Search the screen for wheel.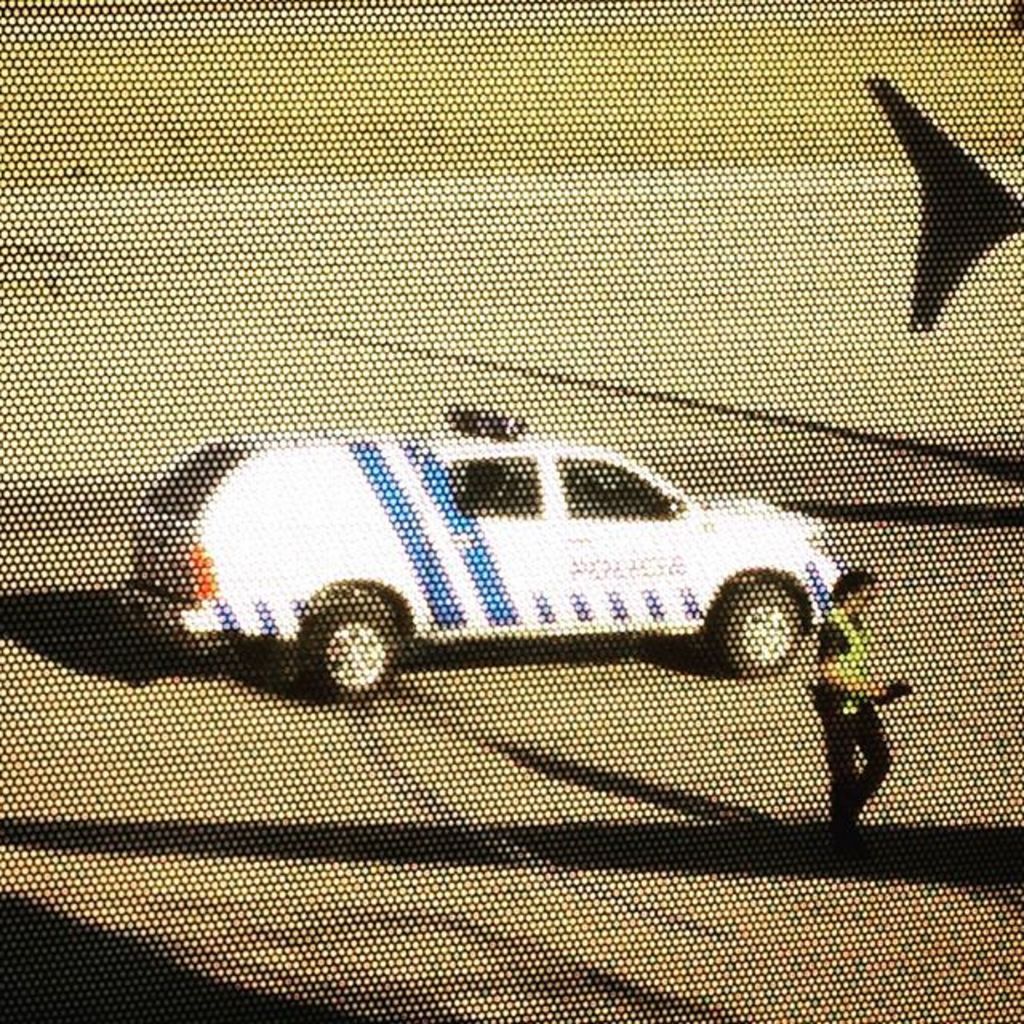
Found at 709 581 806 675.
